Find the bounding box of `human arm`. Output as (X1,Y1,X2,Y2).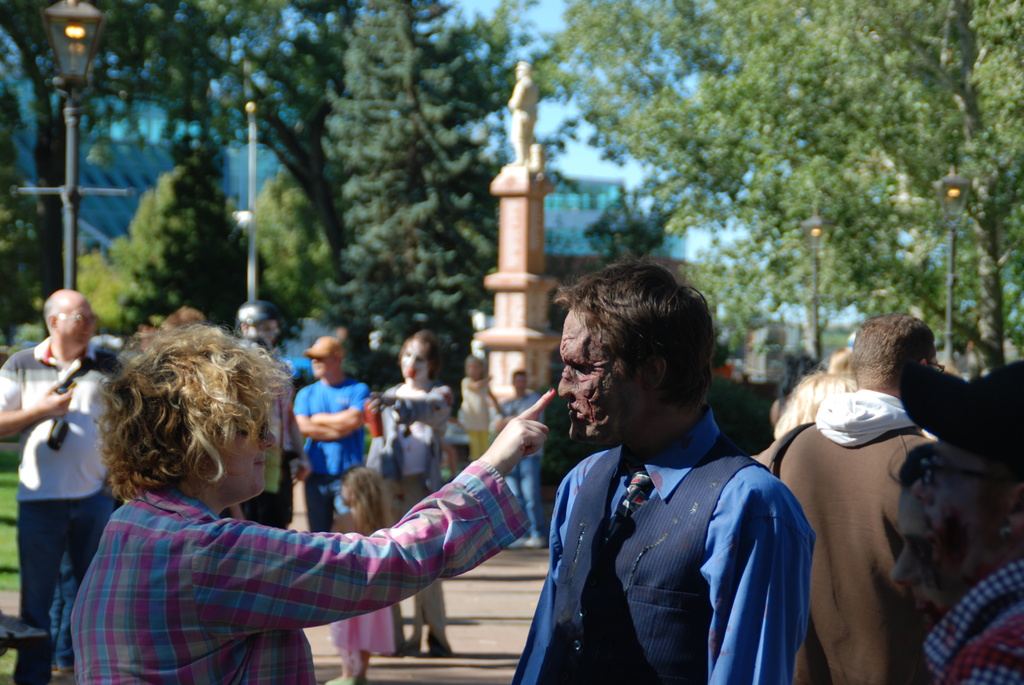
(287,385,341,443).
